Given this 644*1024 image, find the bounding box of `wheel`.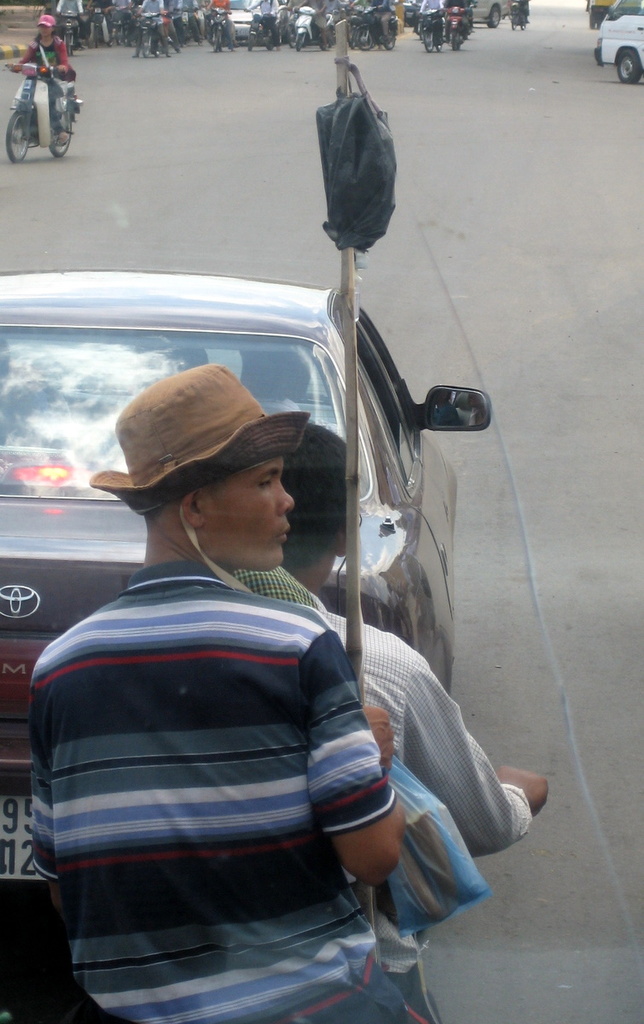
142 34 155 61.
